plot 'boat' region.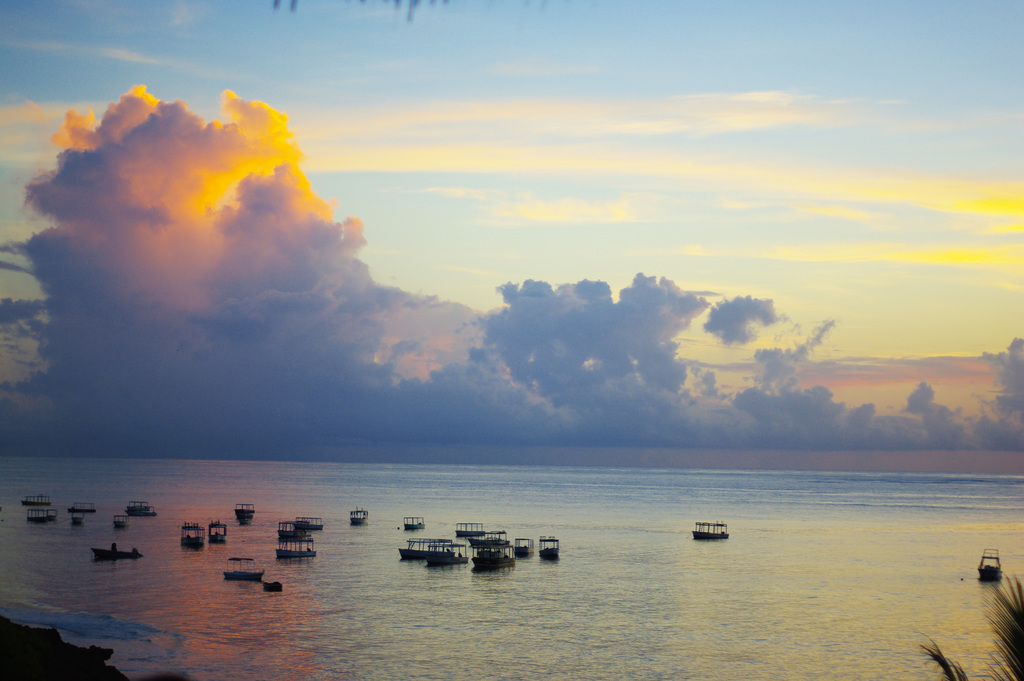
Plotted at [222, 557, 266, 582].
